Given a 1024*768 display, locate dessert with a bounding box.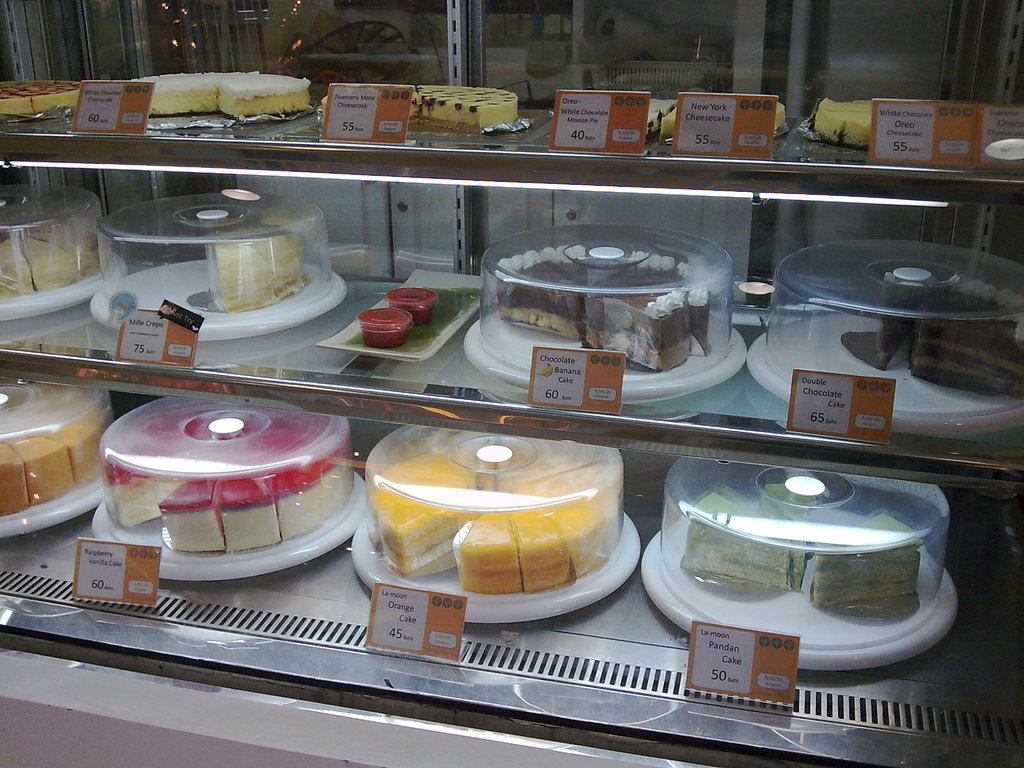
Located: (left=813, top=96, right=874, bottom=147).
